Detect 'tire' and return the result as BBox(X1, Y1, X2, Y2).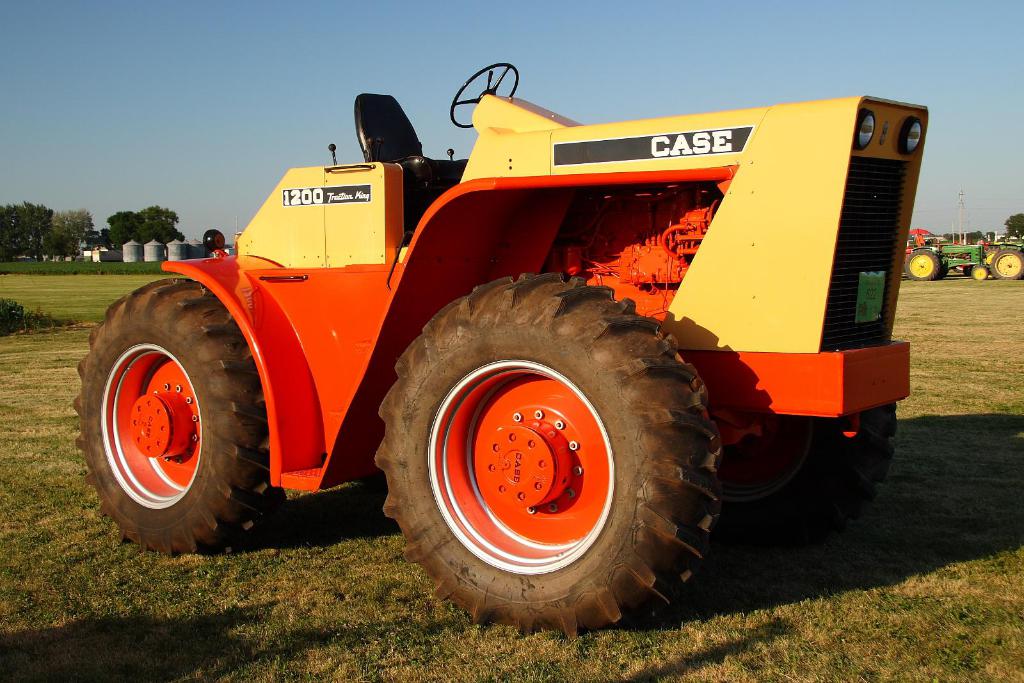
BBox(72, 278, 280, 561).
